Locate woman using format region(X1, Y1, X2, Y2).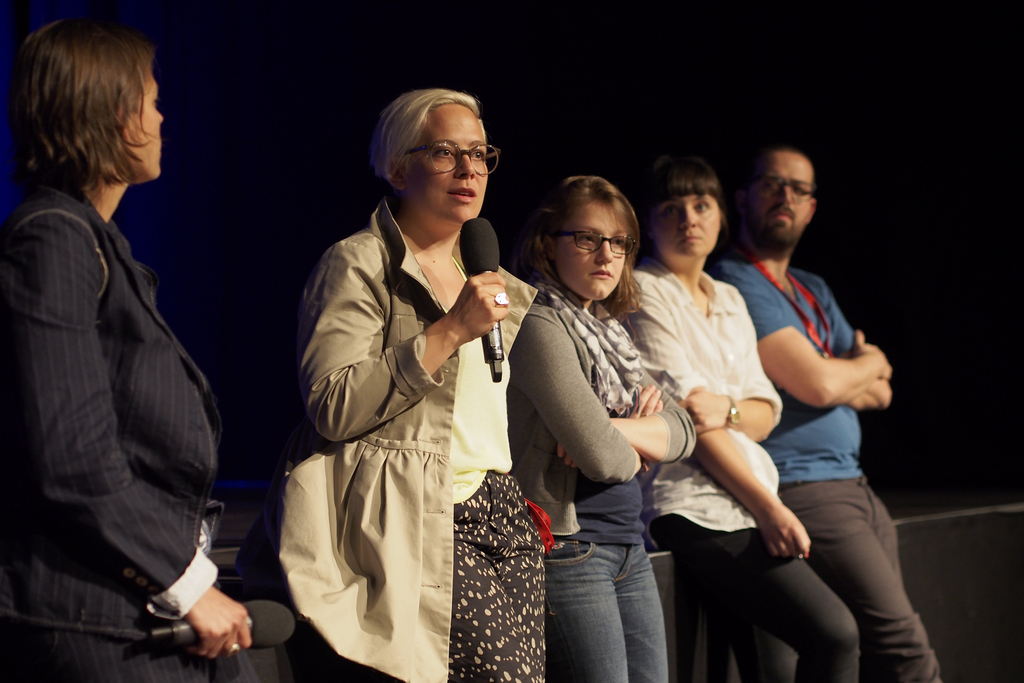
region(0, 9, 280, 682).
